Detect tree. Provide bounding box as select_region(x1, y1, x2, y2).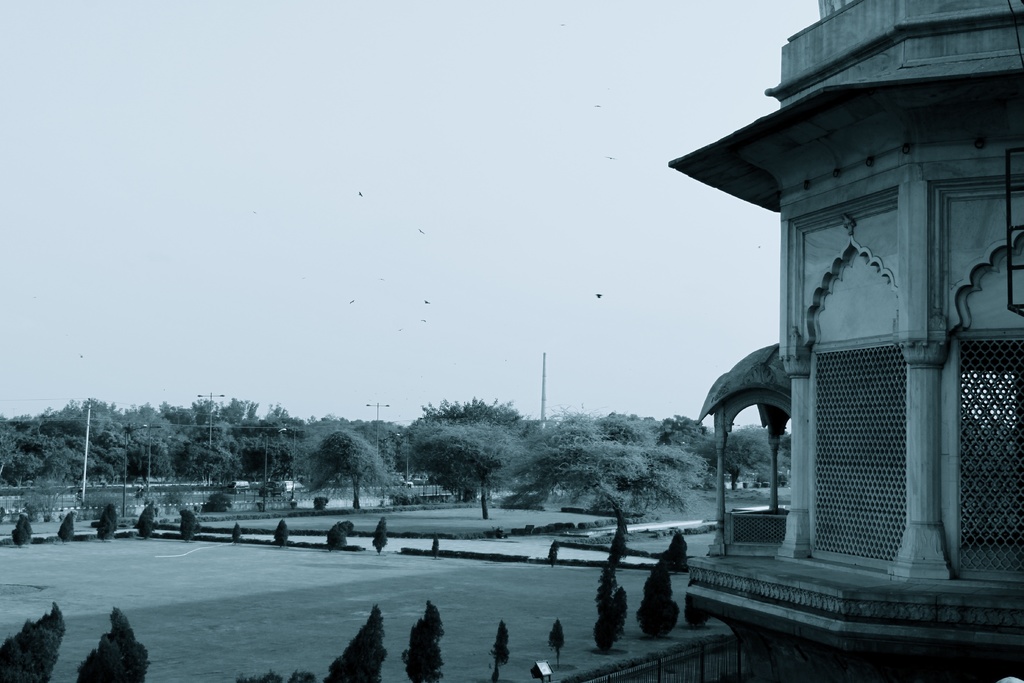
select_region(0, 409, 20, 484).
